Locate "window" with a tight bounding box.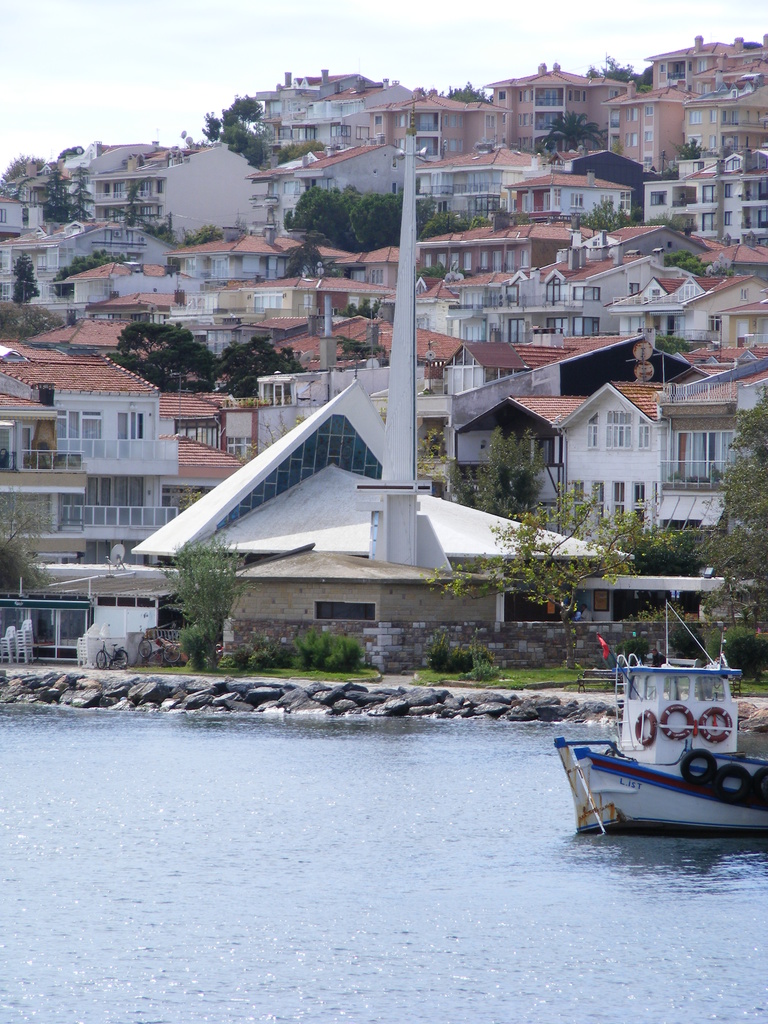
left=574, top=287, right=598, bottom=301.
